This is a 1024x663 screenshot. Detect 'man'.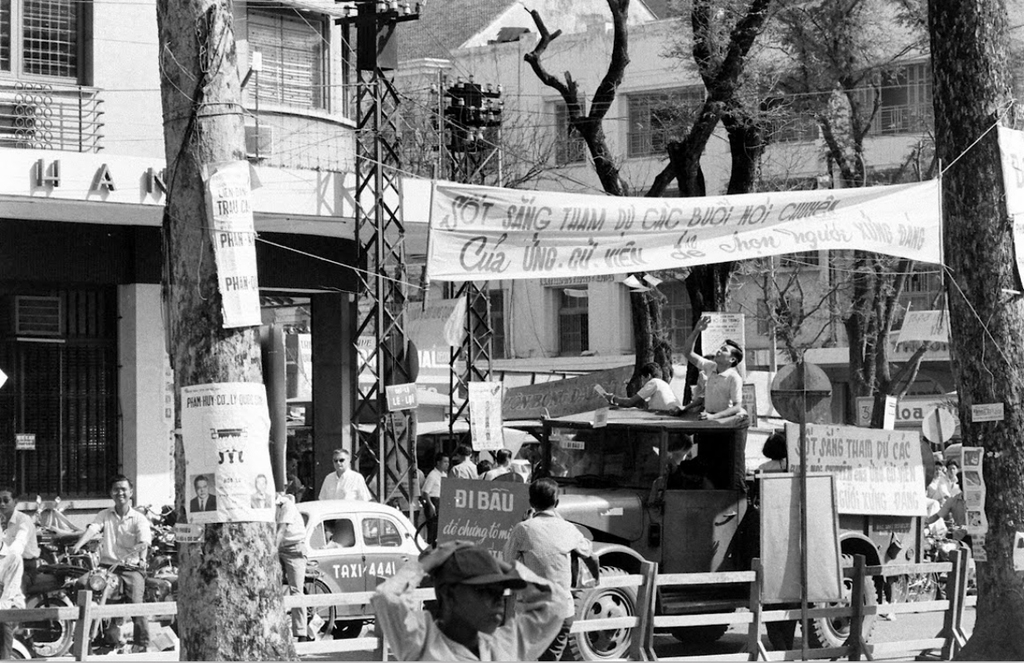
370/536/572/662.
